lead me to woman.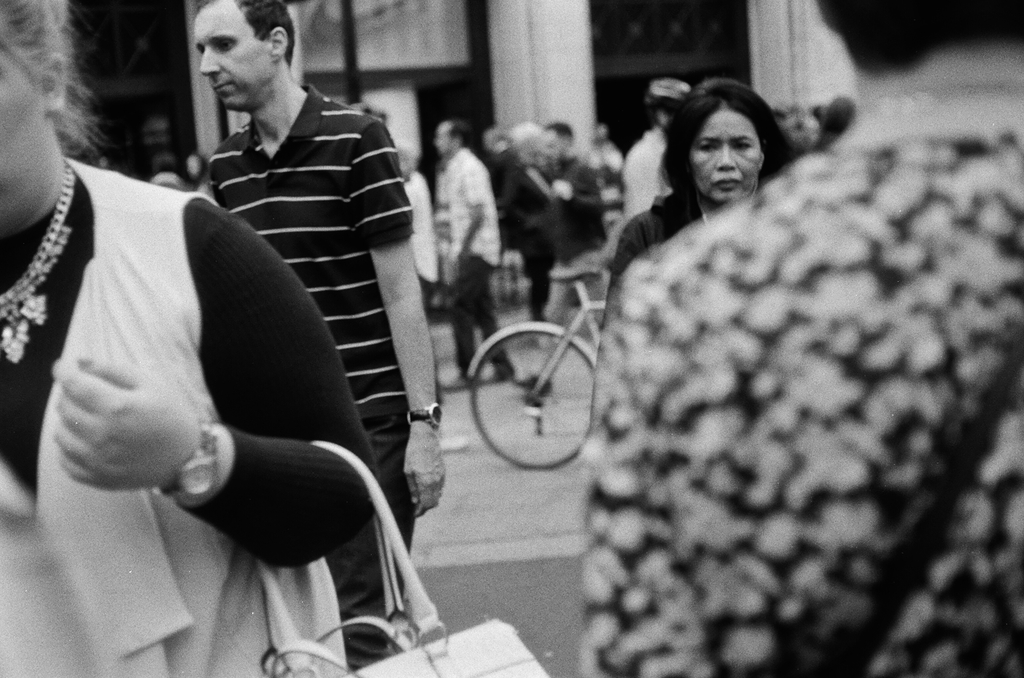
Lead to locate(0, 0, 380, 677).
